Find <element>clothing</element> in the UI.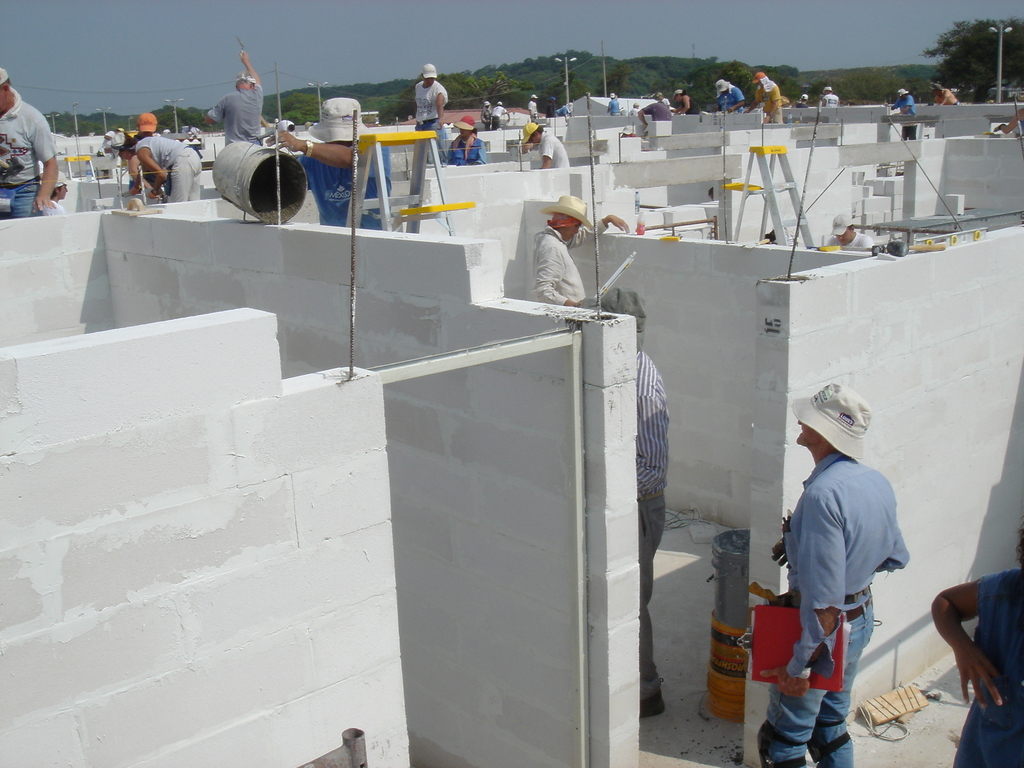
UI element at crop(933, 87, 957, 107).
